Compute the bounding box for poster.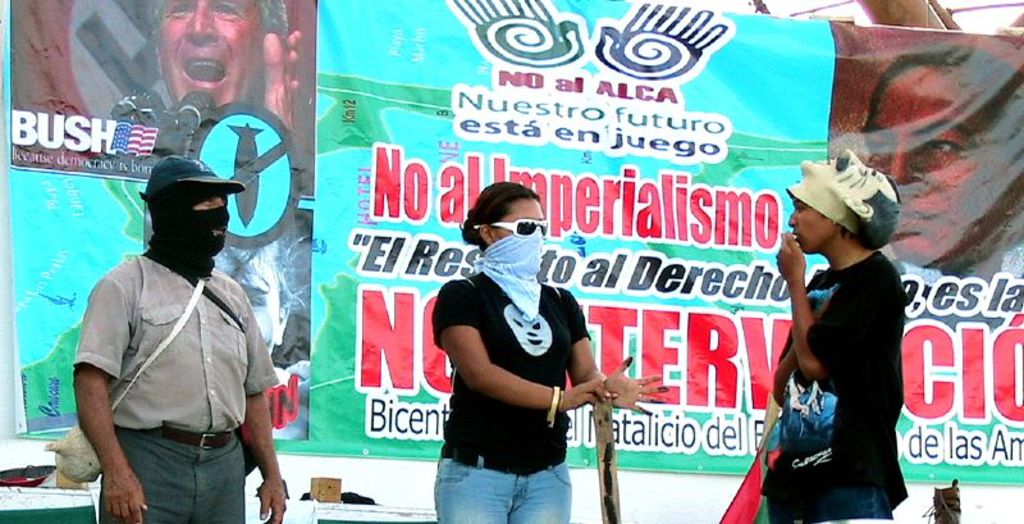
[x1=0, y1=0, x2=1023, y2=477].
